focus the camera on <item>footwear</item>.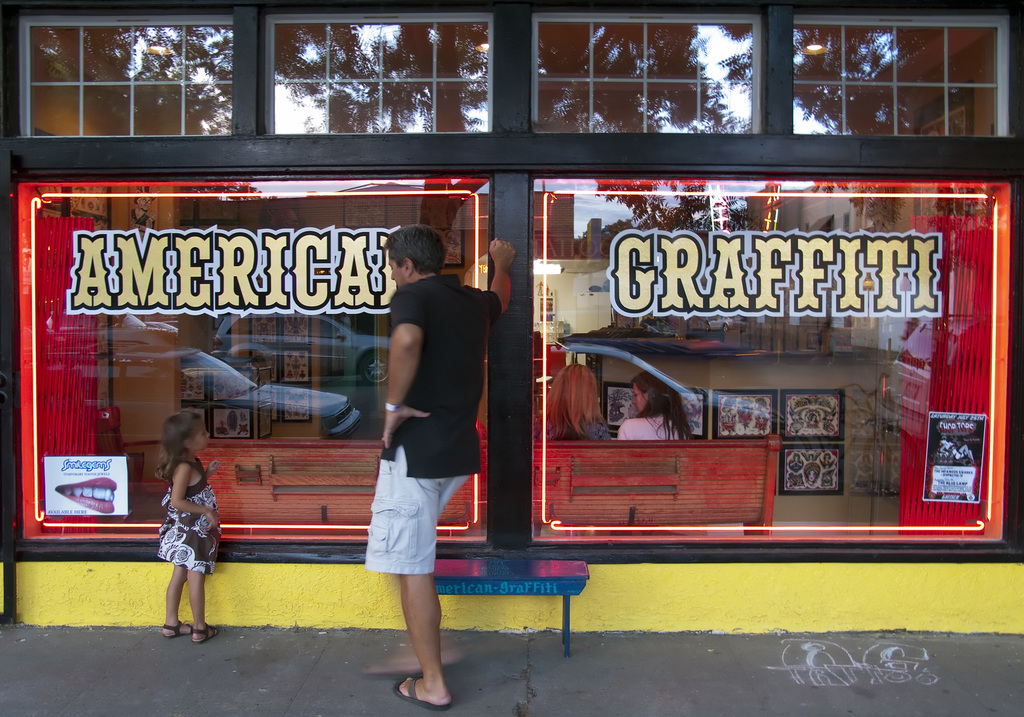
Focus region: <region>187, 617, 221, 645</region>.
